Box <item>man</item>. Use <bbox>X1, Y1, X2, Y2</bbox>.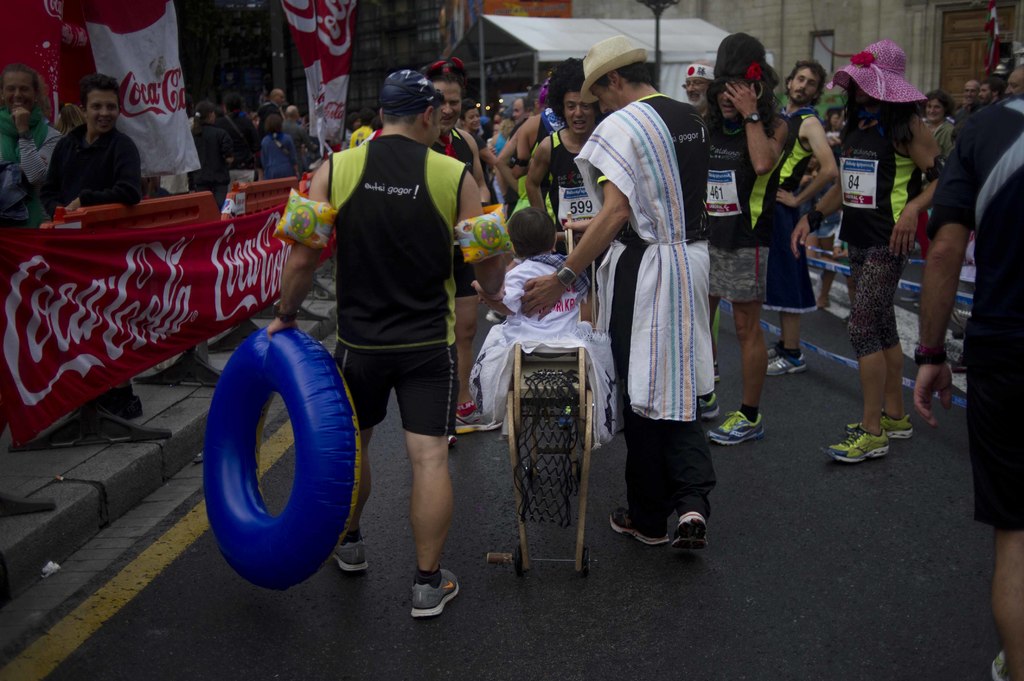
<bbox>298, 93, 495, 573</bbox>.
